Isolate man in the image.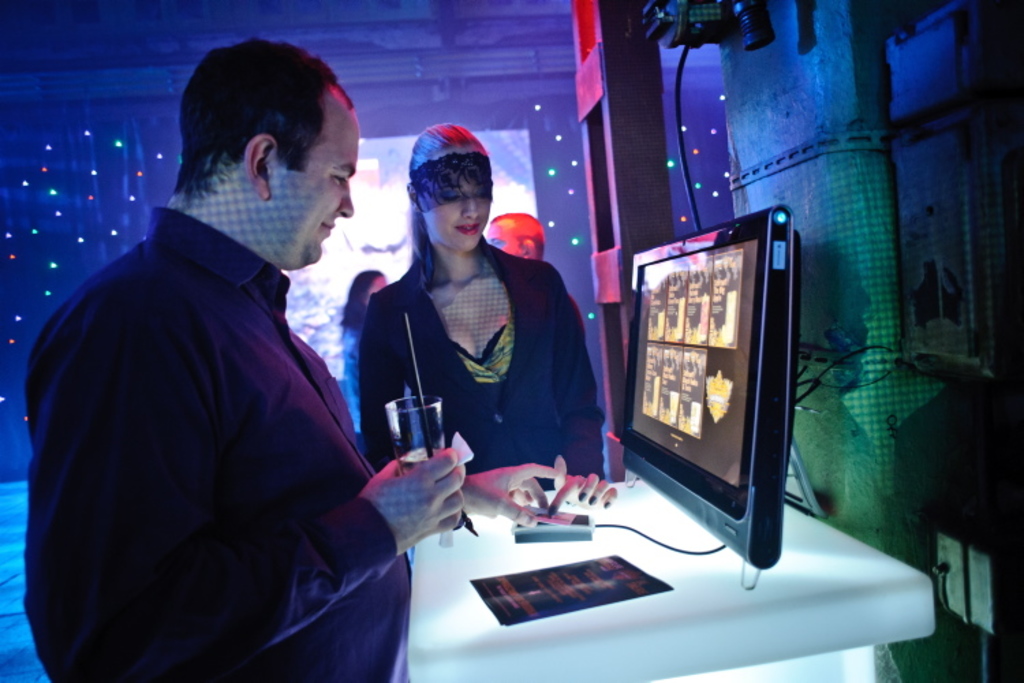
Isolated region: Rect(12, 52, 399, 682).
